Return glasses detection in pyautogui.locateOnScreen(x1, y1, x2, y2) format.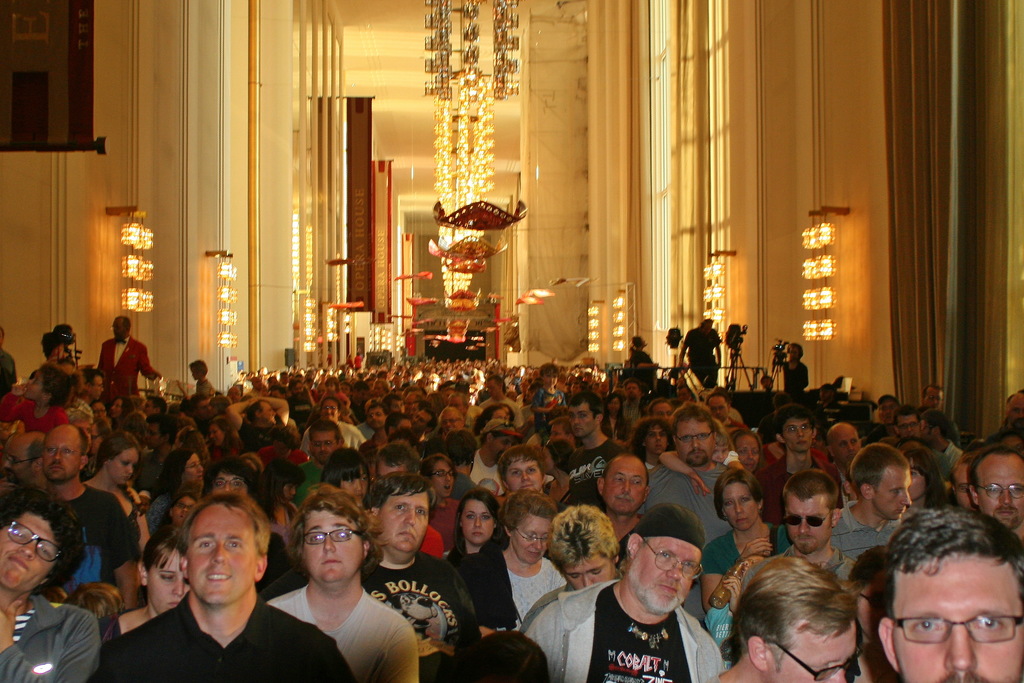
pyautogui.locateOnScreen(781, 424, 813, 436).
